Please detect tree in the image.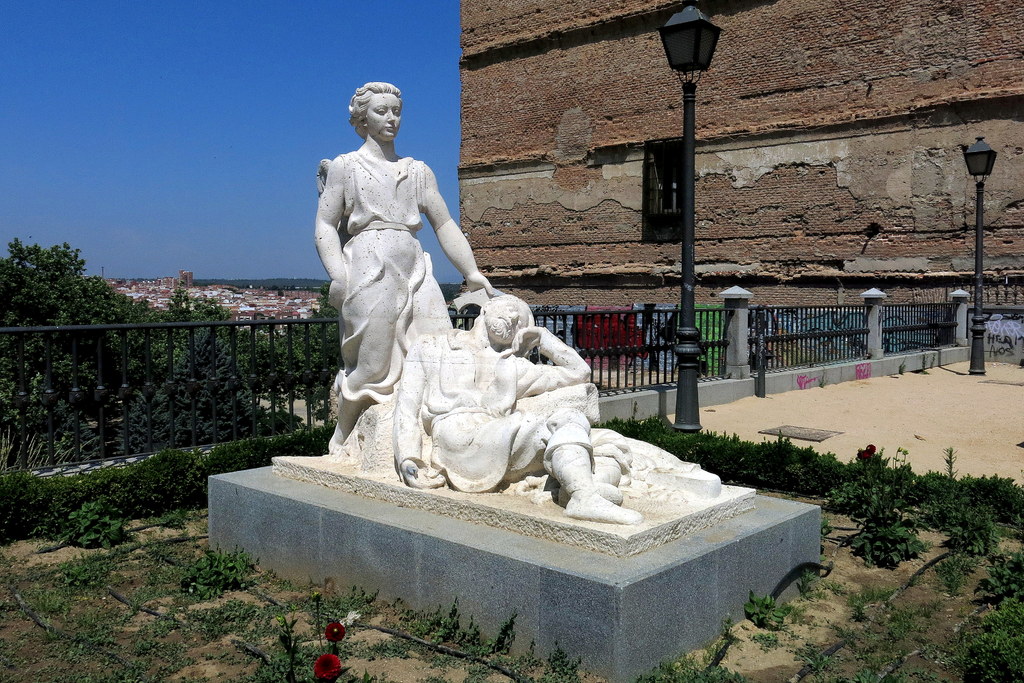
[x1=12, y1=221, x2=79, y2=329].
